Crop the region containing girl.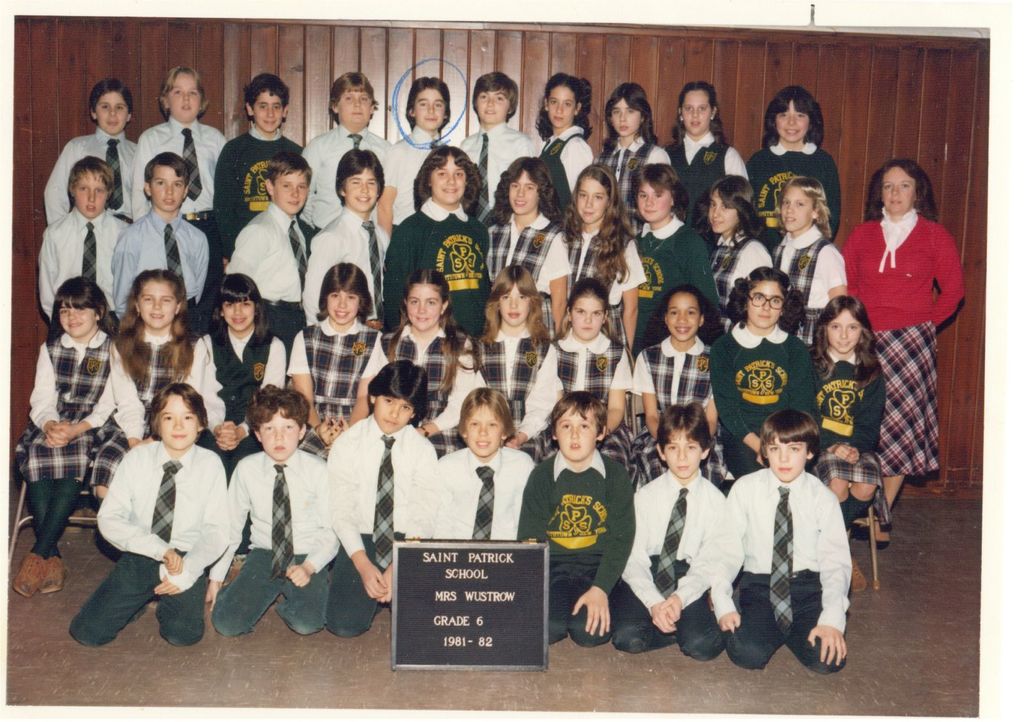
Crop region: rect(809, 290, 884, 537).
